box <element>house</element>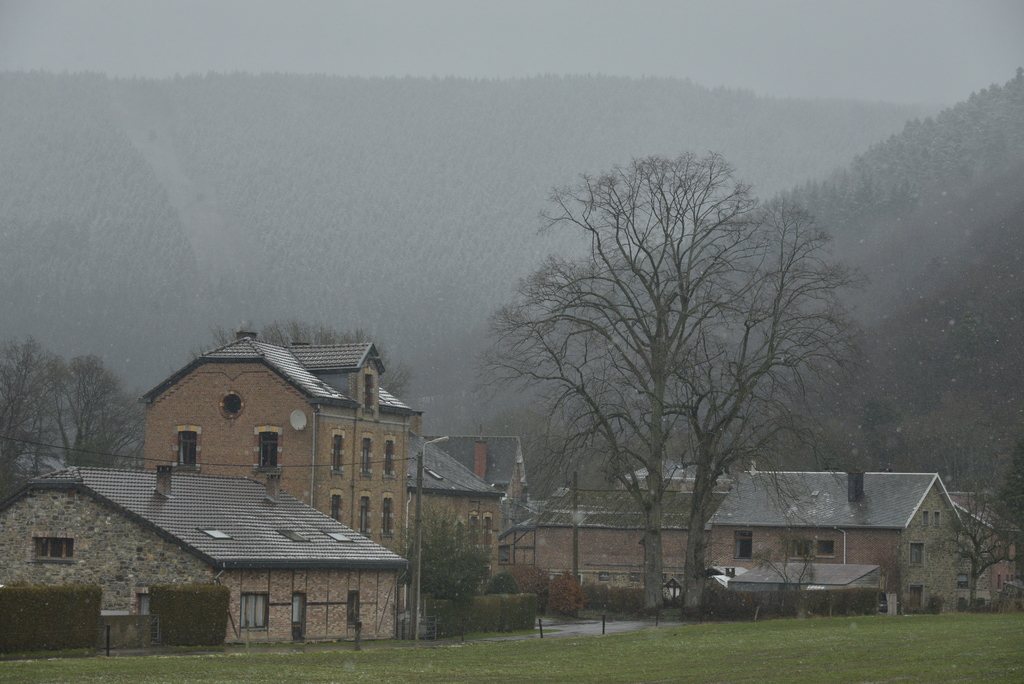
947:482:1023:608
